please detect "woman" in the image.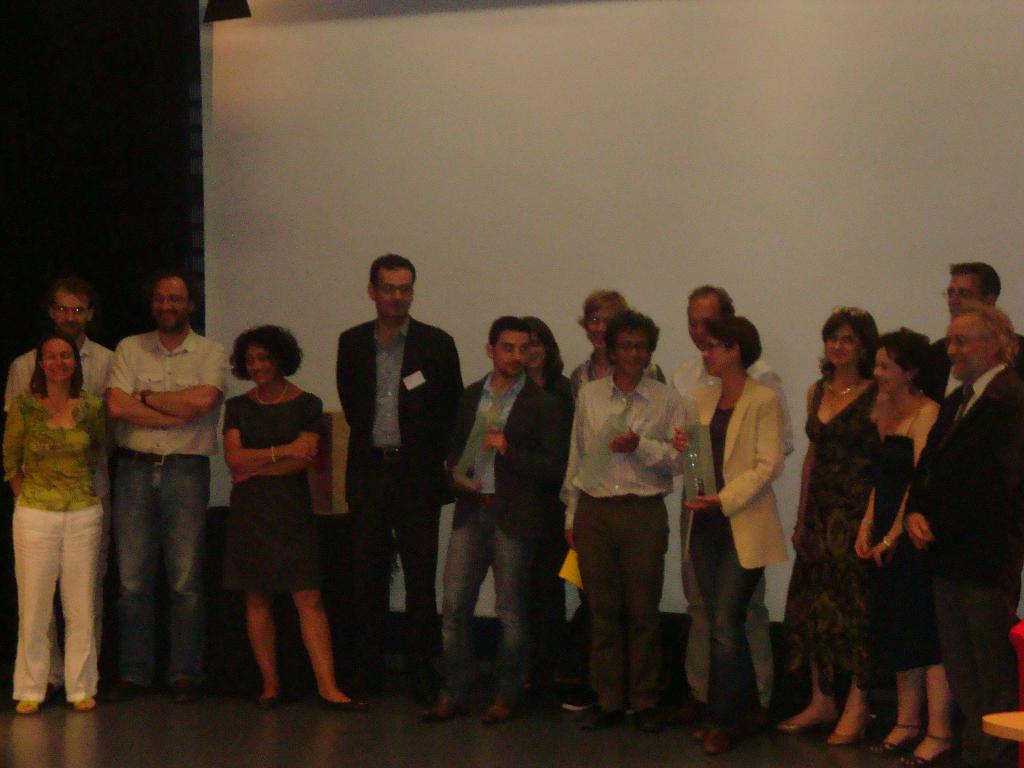
[x1=667, y1=315, x2=786, y2=755].
